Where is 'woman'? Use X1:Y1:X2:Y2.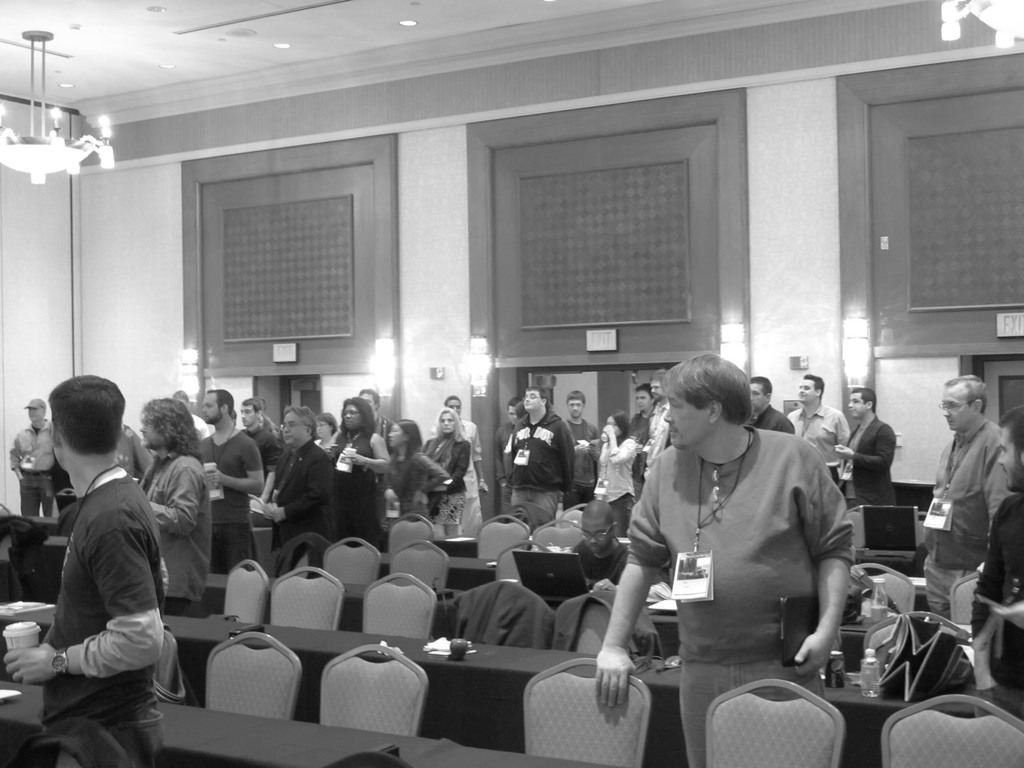
416:407:472:529.
